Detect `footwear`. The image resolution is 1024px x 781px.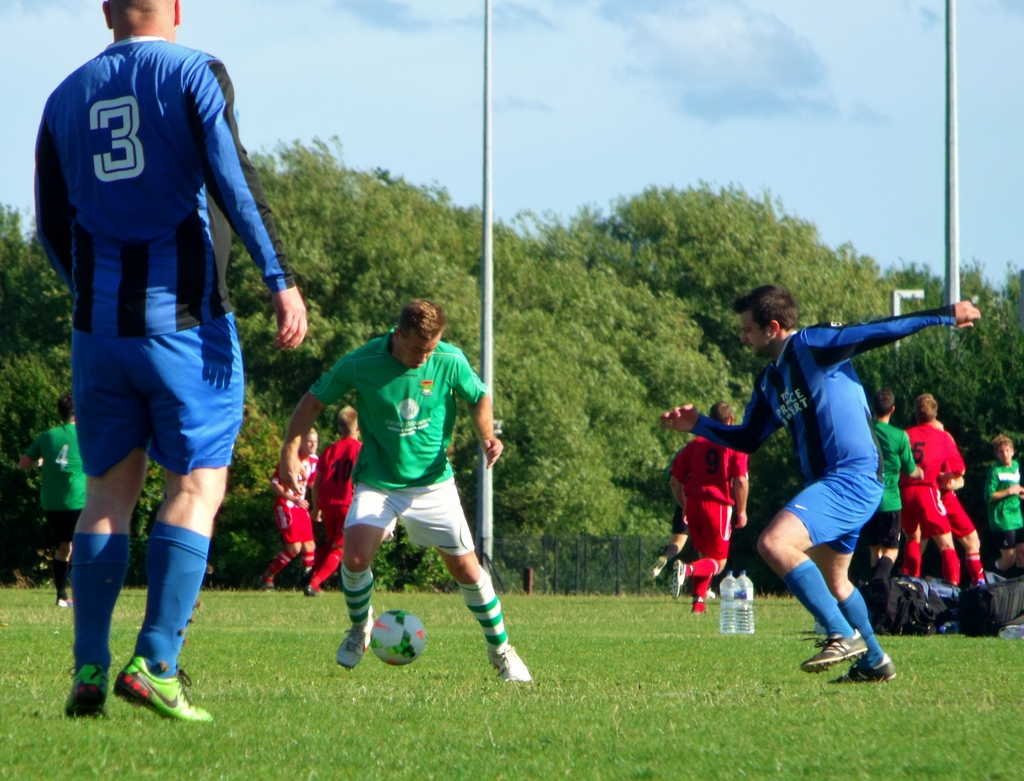
337, 618, 372, 666.
